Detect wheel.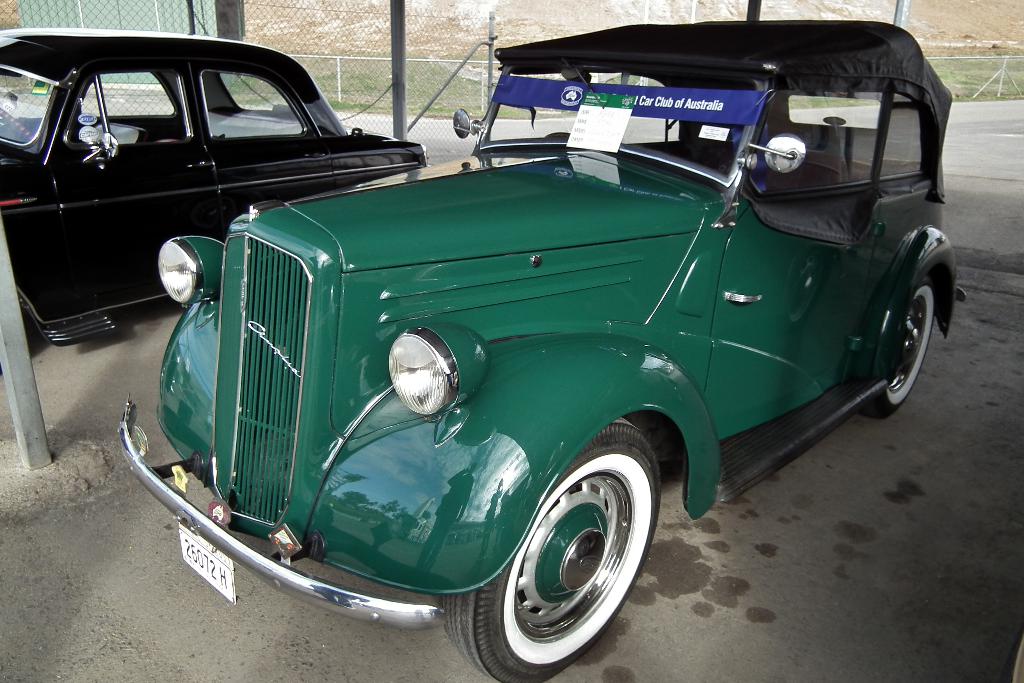
Detected at l=445, t=419, r=661, b=682.
